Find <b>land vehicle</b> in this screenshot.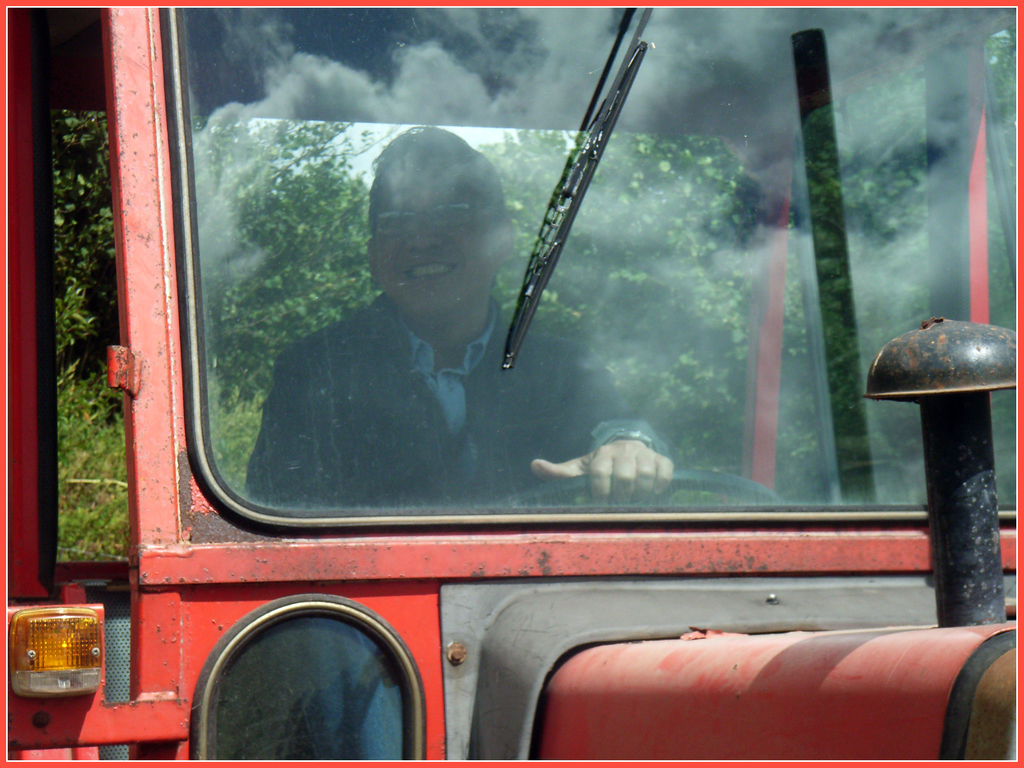
The bounding box for <b>land vehicle</b> is [8,4,1018,759].
